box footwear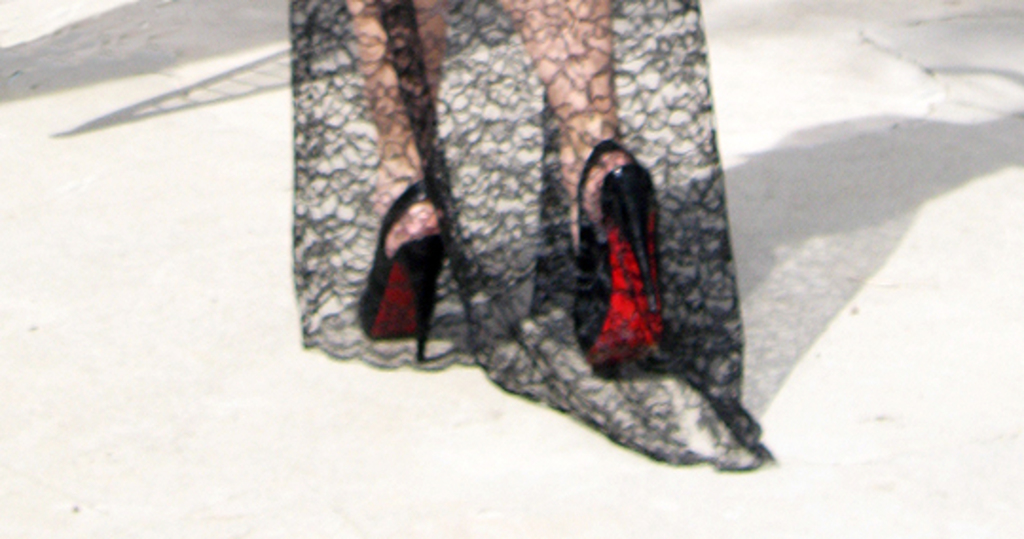
Rect(358, 180, 444, 372)
